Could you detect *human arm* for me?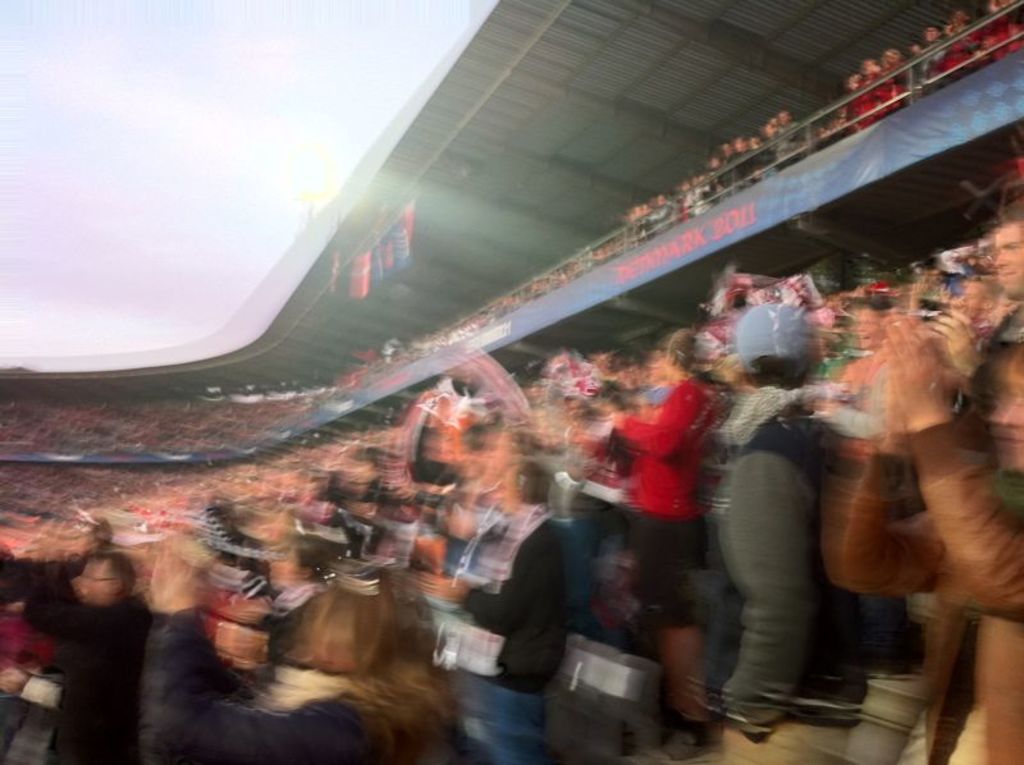
Detection result: box(879, 319, 1023, 613).
